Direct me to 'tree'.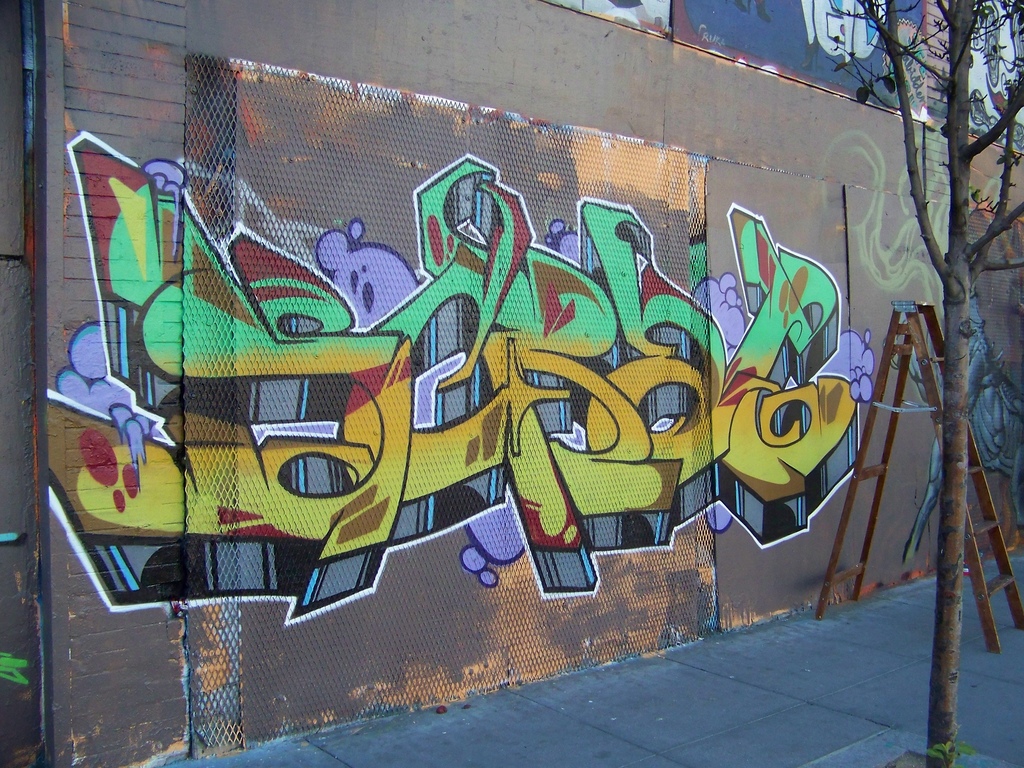
Direction: 839 20 1018 728.
